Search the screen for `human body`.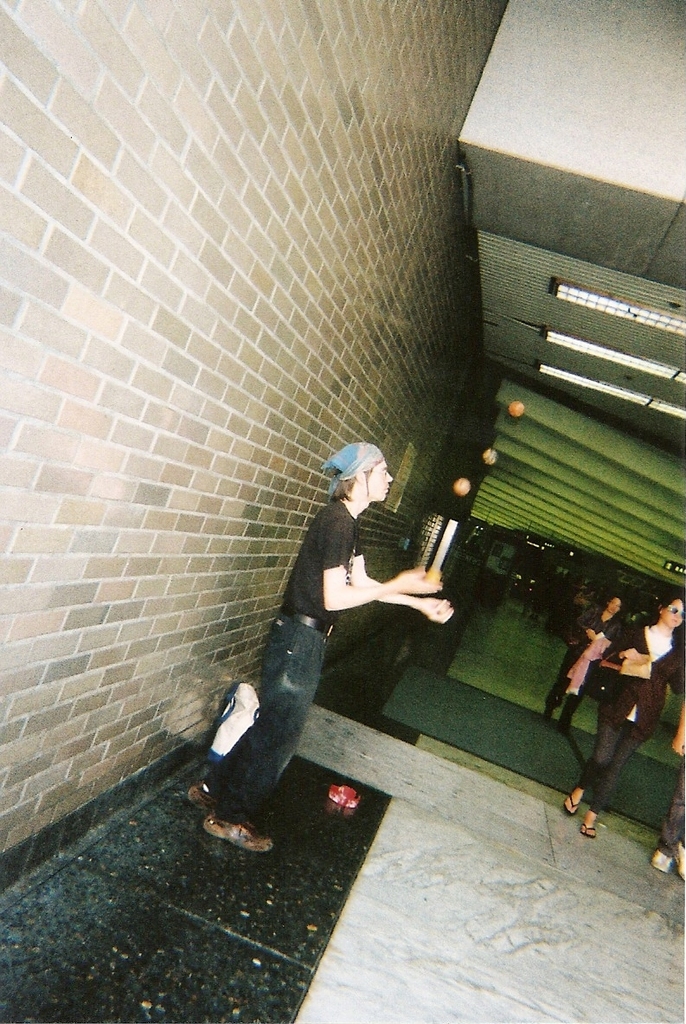
Found at box=[228, 429, 450, 833].
